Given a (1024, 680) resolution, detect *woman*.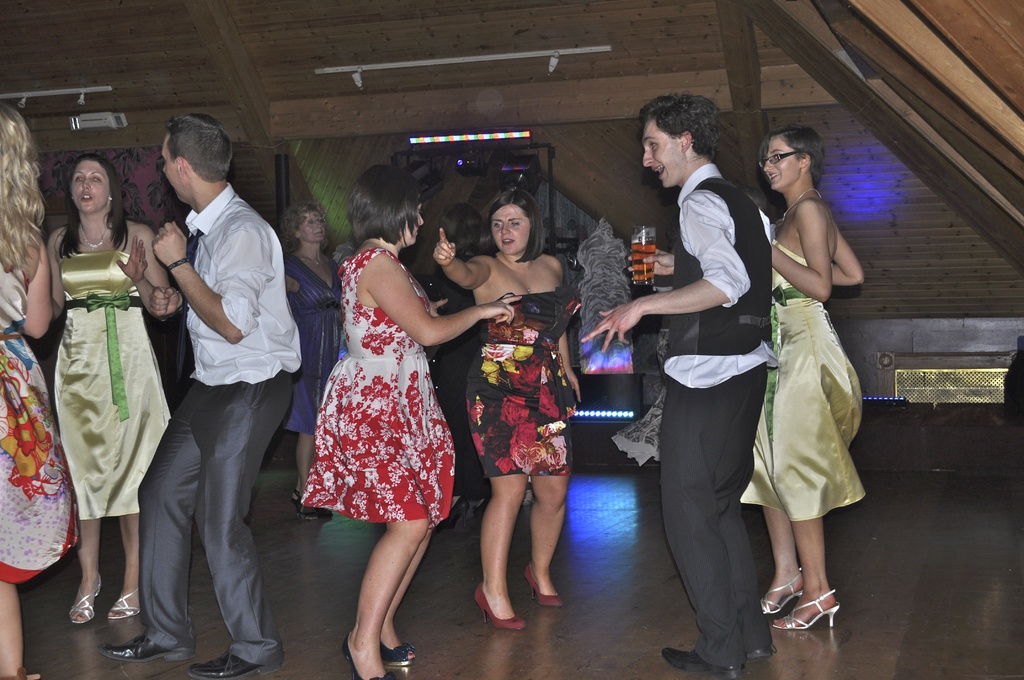
{"left": 282, "top": 203, "right": 349, "bottom": 518}.
